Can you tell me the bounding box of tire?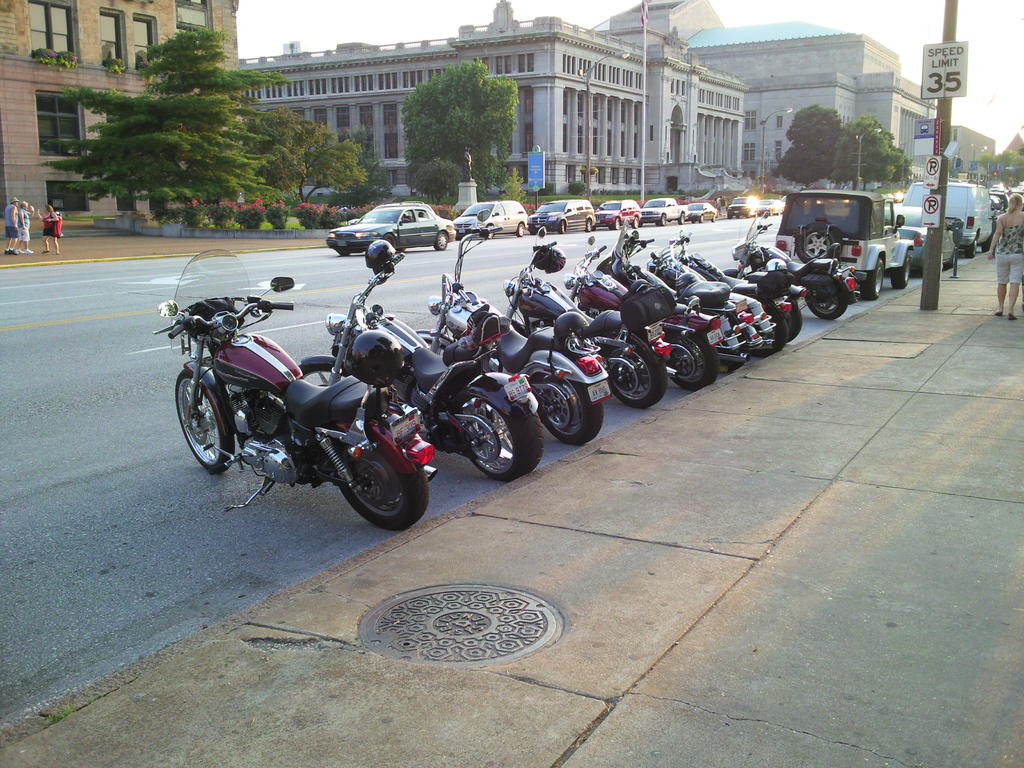
296, 361, 350, 385.
